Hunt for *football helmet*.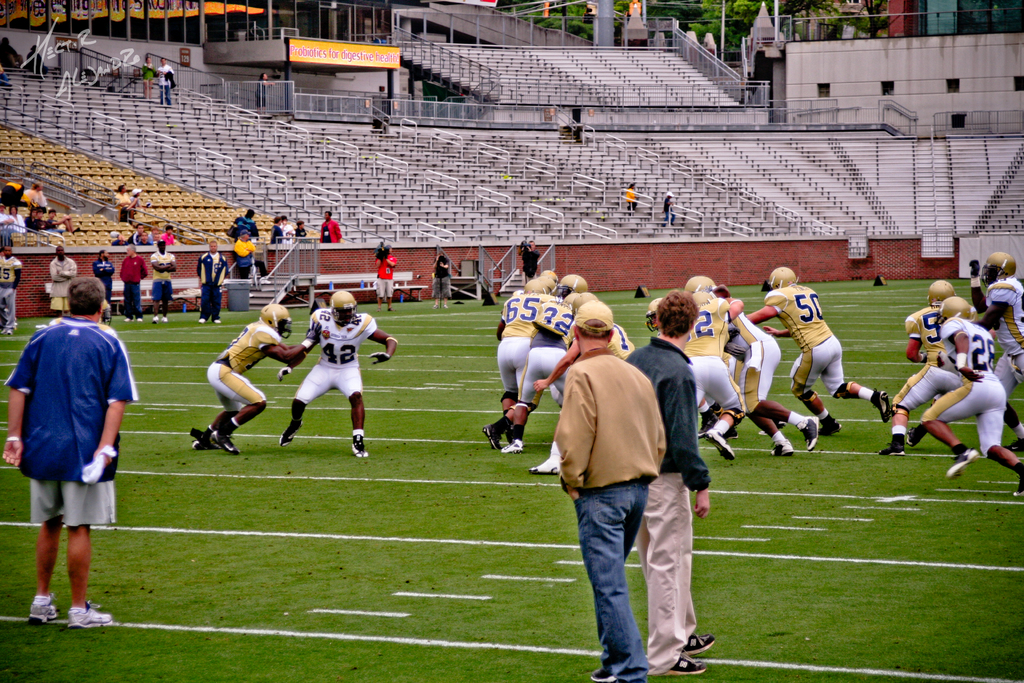
Hunted down at <region>925, 277, 956, 302</region>.
